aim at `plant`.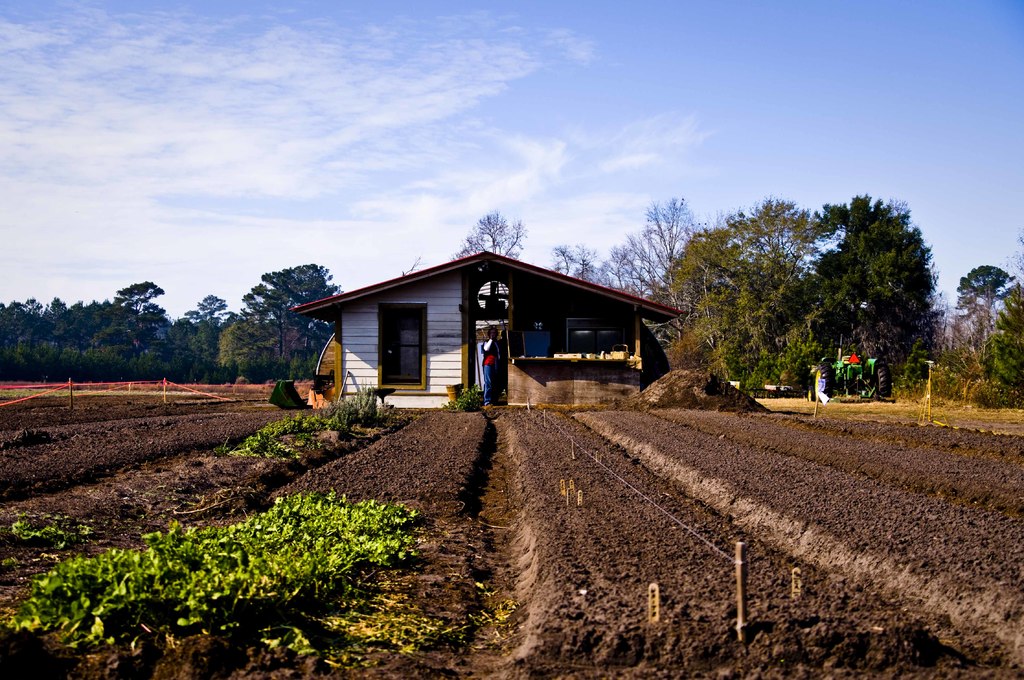
Aimed at Rect(971, 375, 1023, 408).
